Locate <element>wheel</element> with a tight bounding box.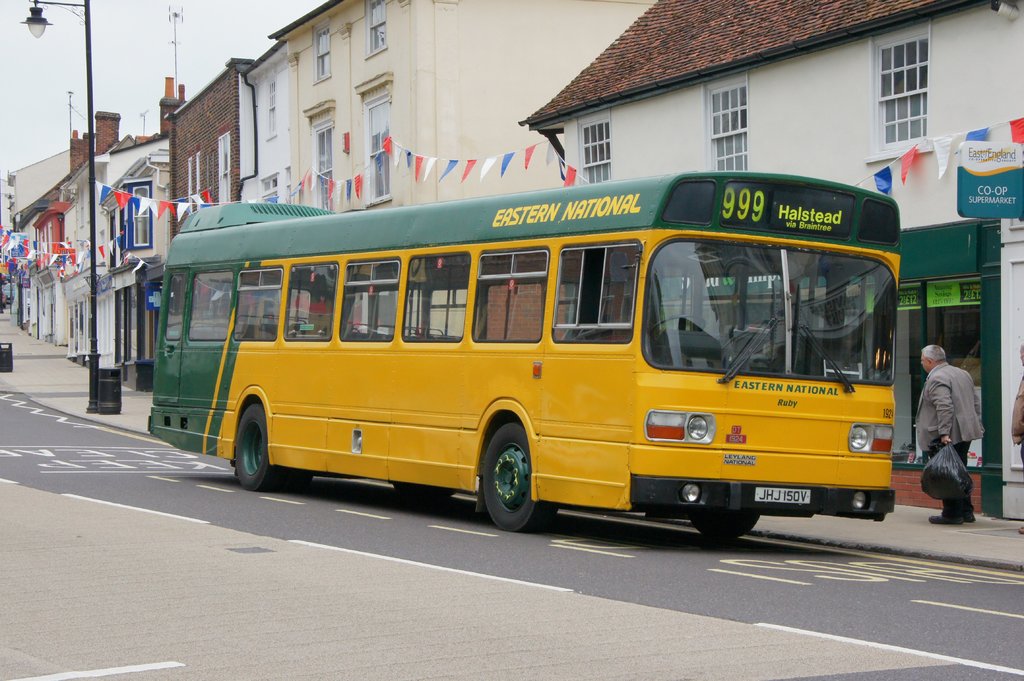
{"left": 477, "top": 429, "right": 543, "bottom": 527}.
